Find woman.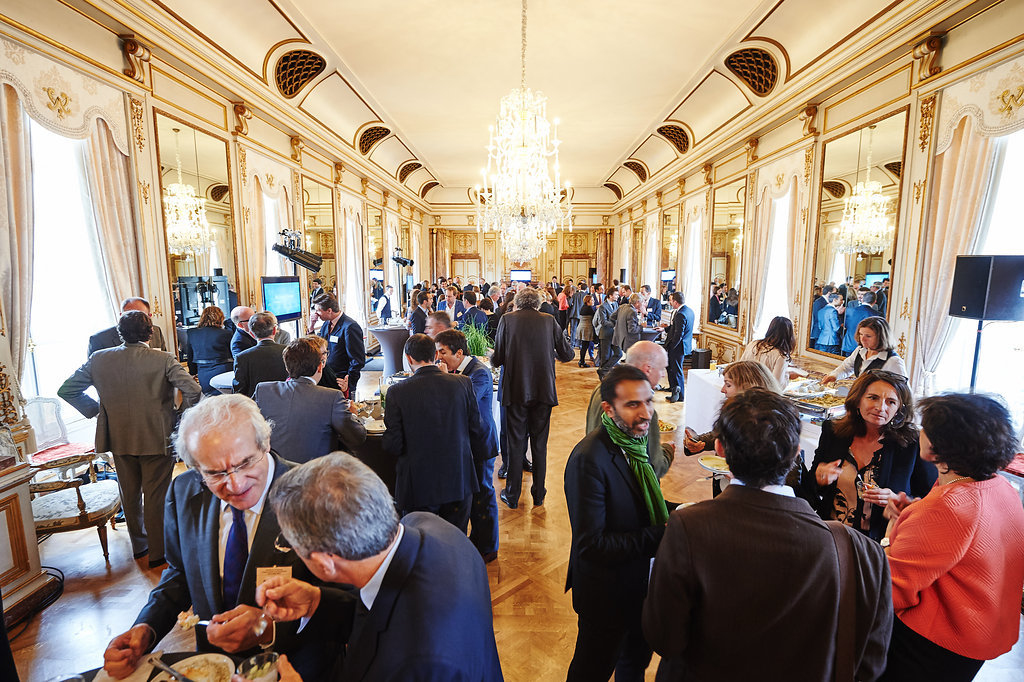
Rect(187, 301, 235, 396).
